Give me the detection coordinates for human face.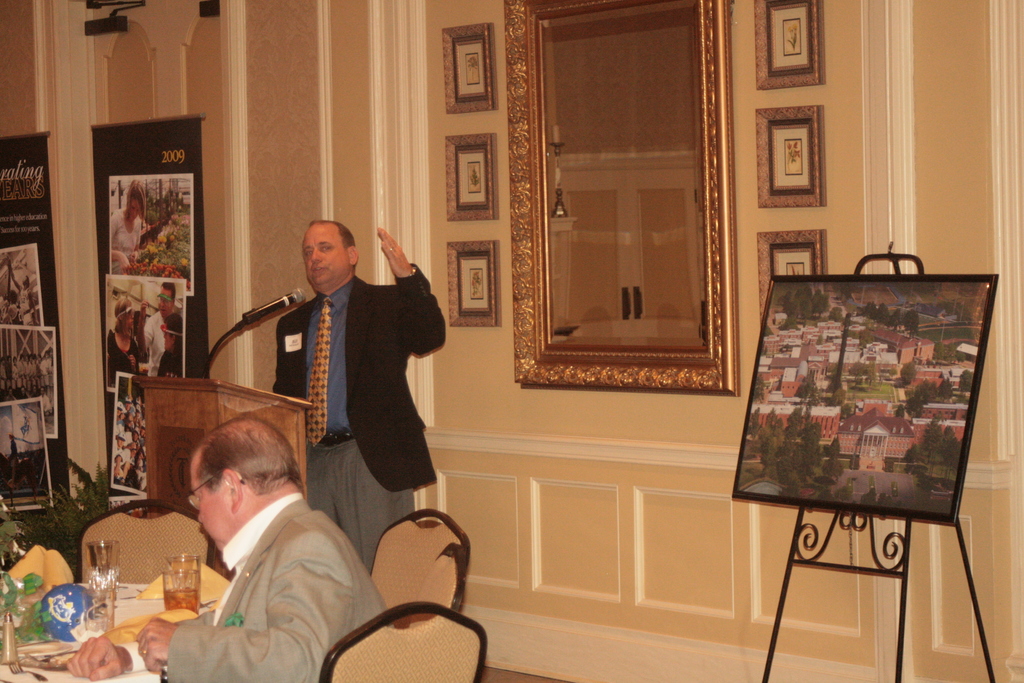
[161, 327, 171, 344].
